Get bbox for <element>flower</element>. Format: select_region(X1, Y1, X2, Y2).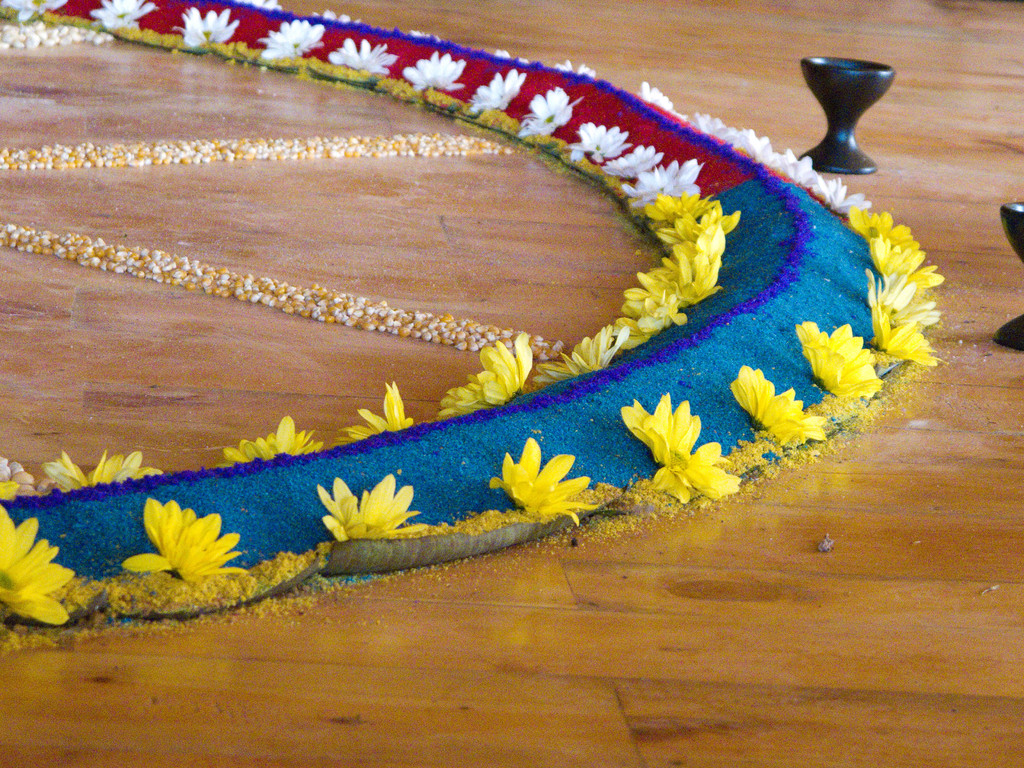
select_region(401, 50, 467, 98).
